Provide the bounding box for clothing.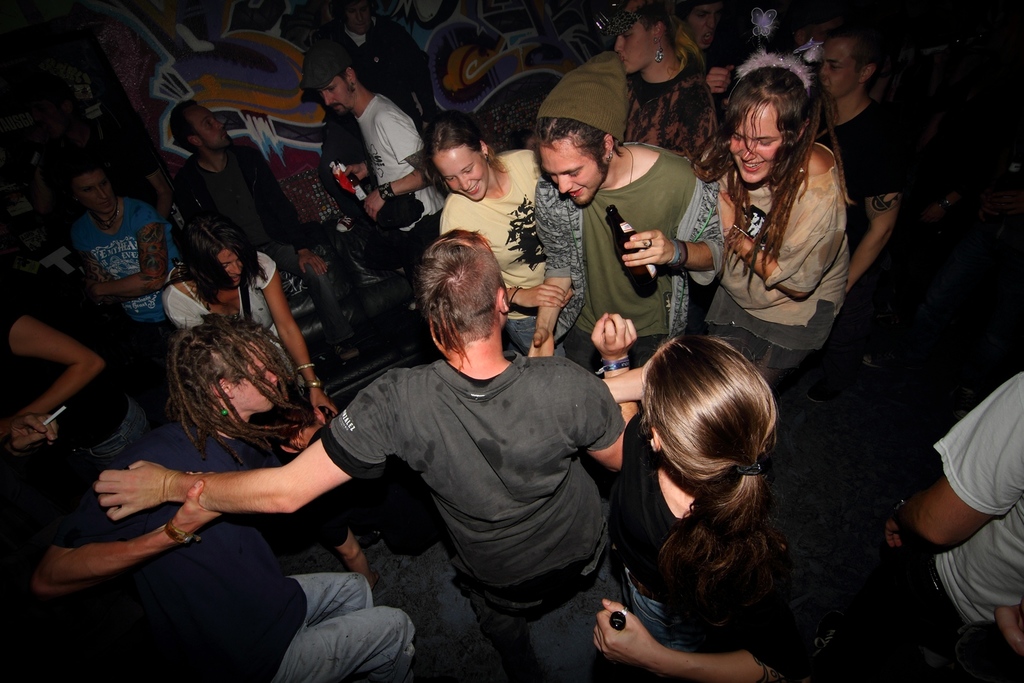
161 250 306 410.
